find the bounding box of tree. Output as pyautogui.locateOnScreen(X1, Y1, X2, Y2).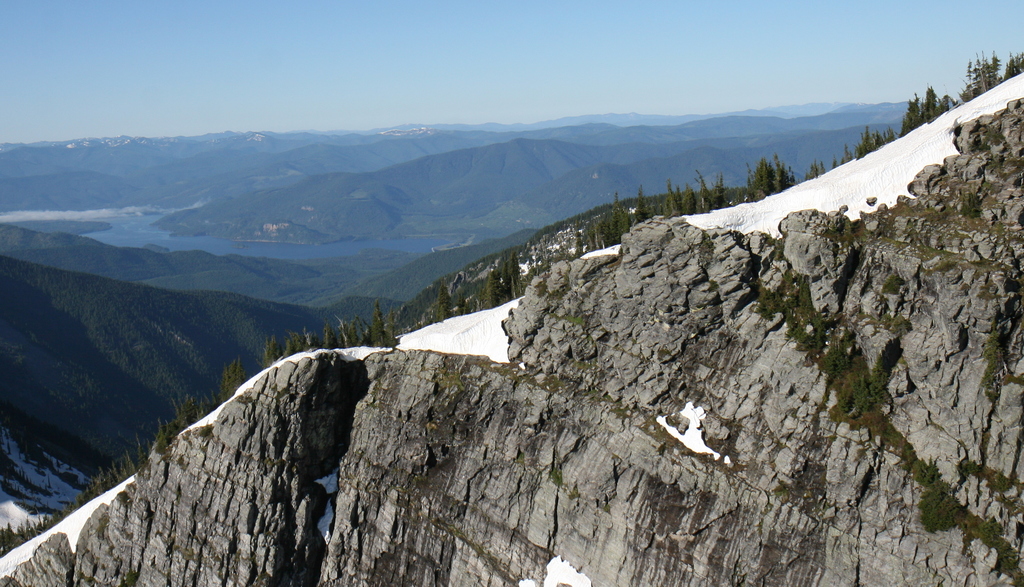
pyautogui.locateOnScreen(0, 298, 406, 558).
